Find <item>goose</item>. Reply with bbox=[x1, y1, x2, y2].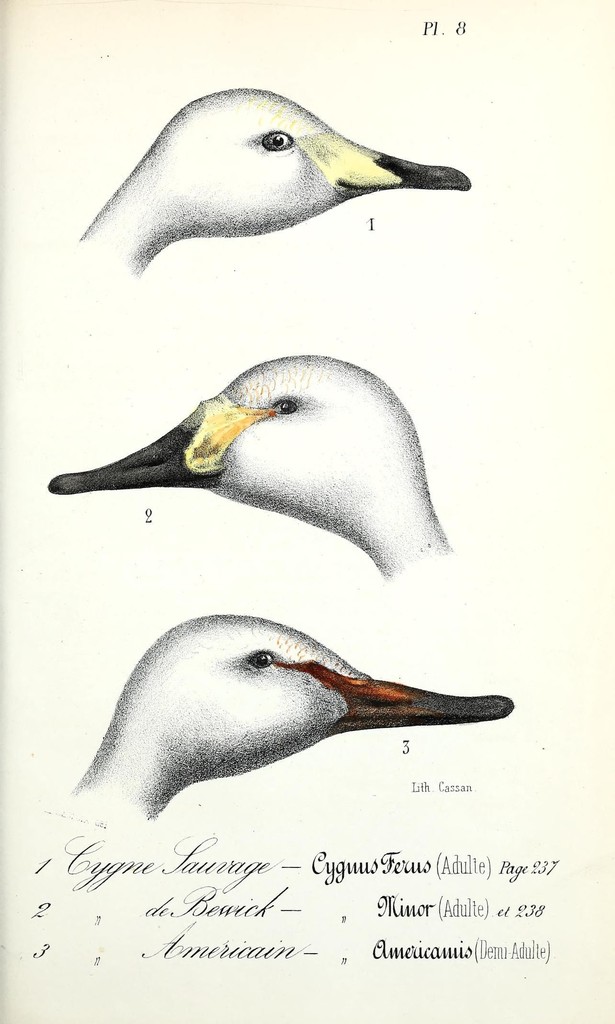
bbox=[69, 76, 468, 286].
